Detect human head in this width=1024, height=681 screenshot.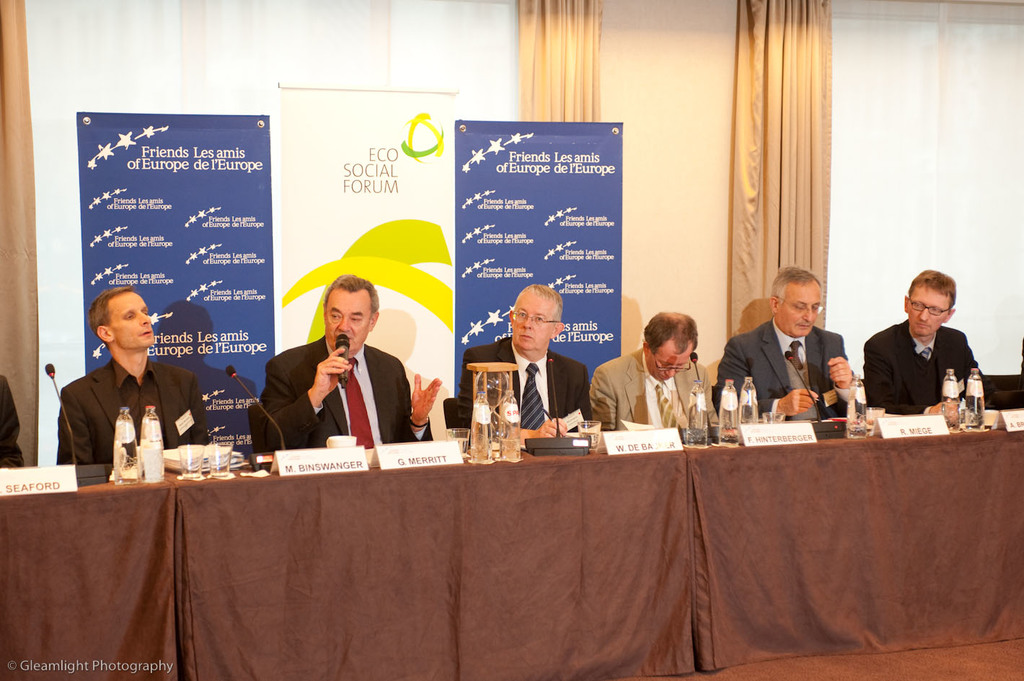
Detection: {"x1": 79, "y1": 288, "x2": 149, "y2": 363}.
